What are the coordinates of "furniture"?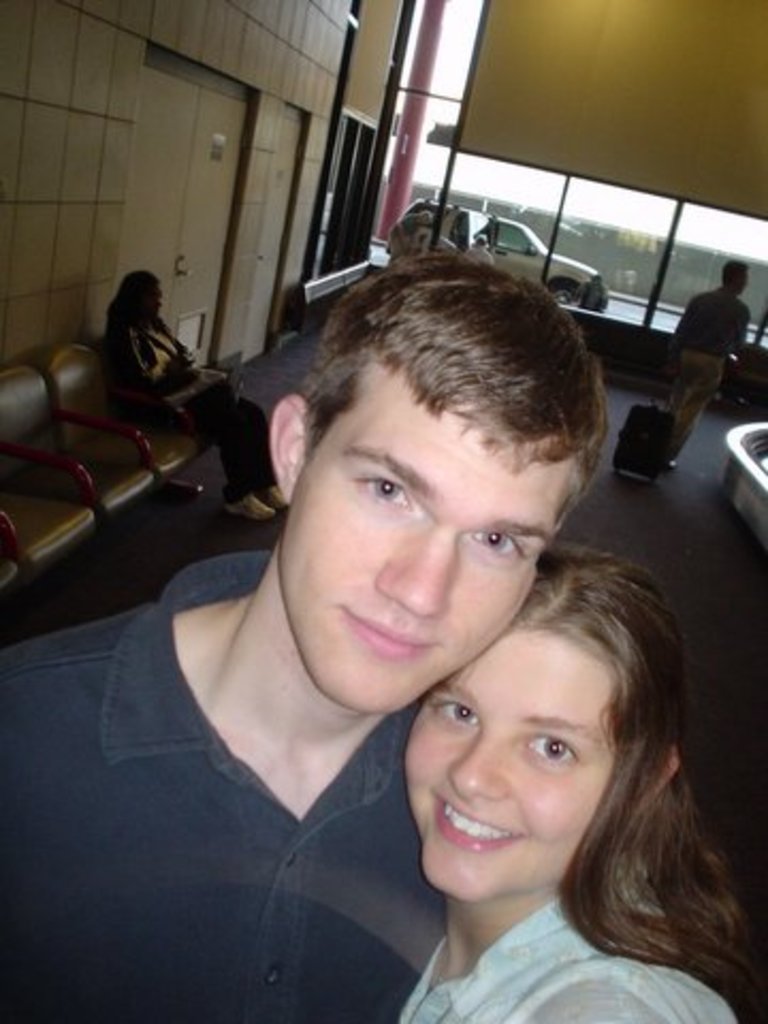
0/486/100/570.
